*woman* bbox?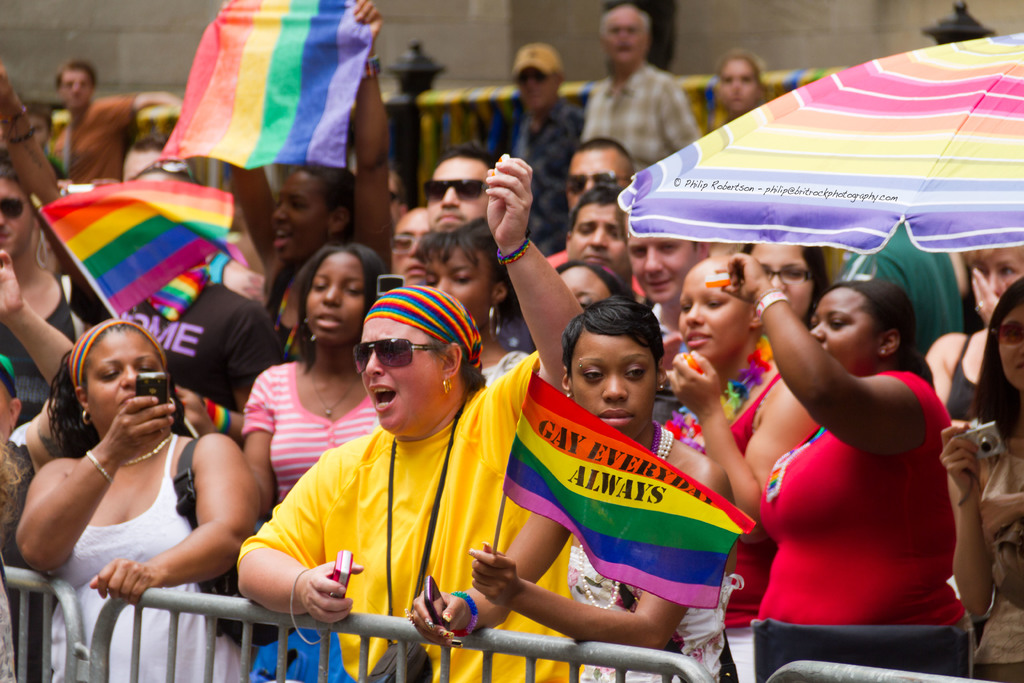
(left=925, top=242, right=1023, bottom=417)
